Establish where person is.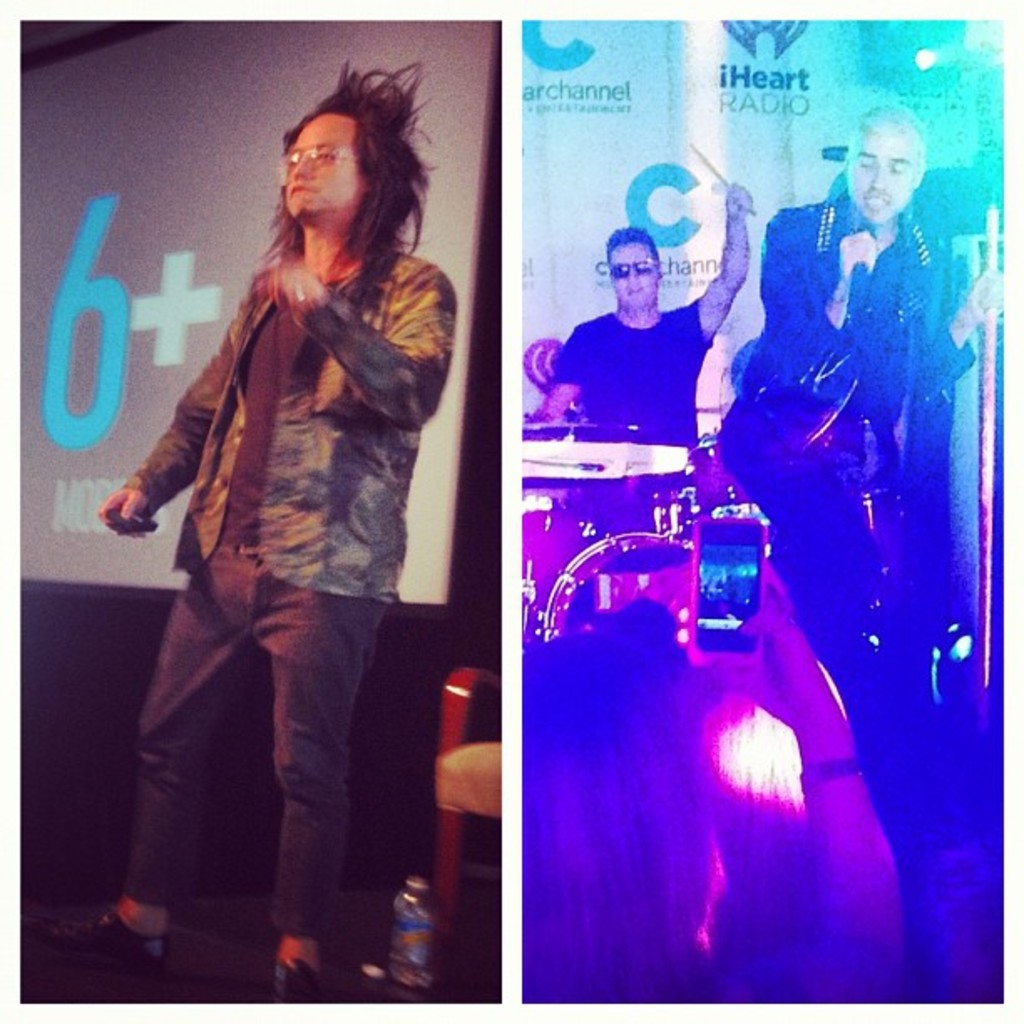
Established at <bbox>708, 104, 997, 838</bbox>.
